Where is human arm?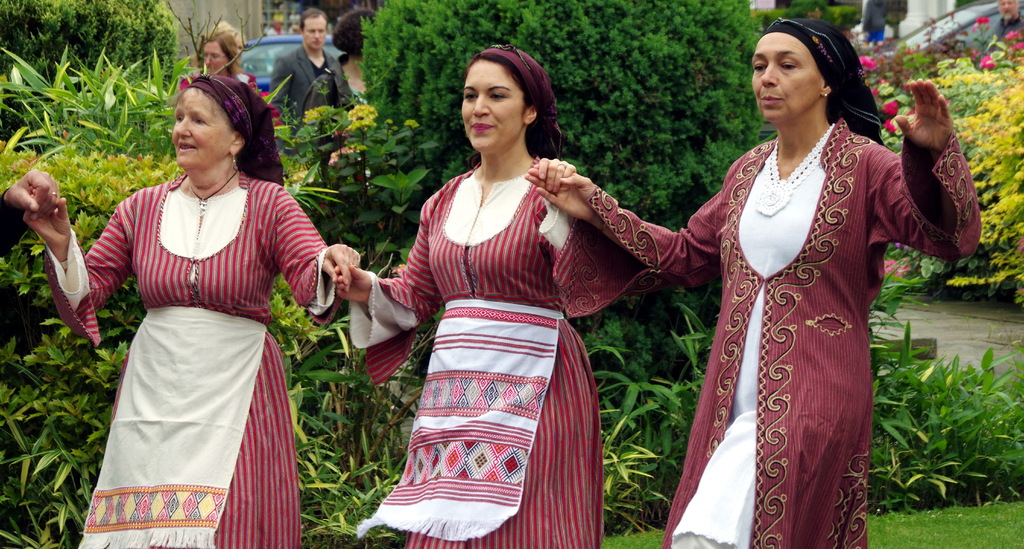
<box>339,190,439,319</box>.
